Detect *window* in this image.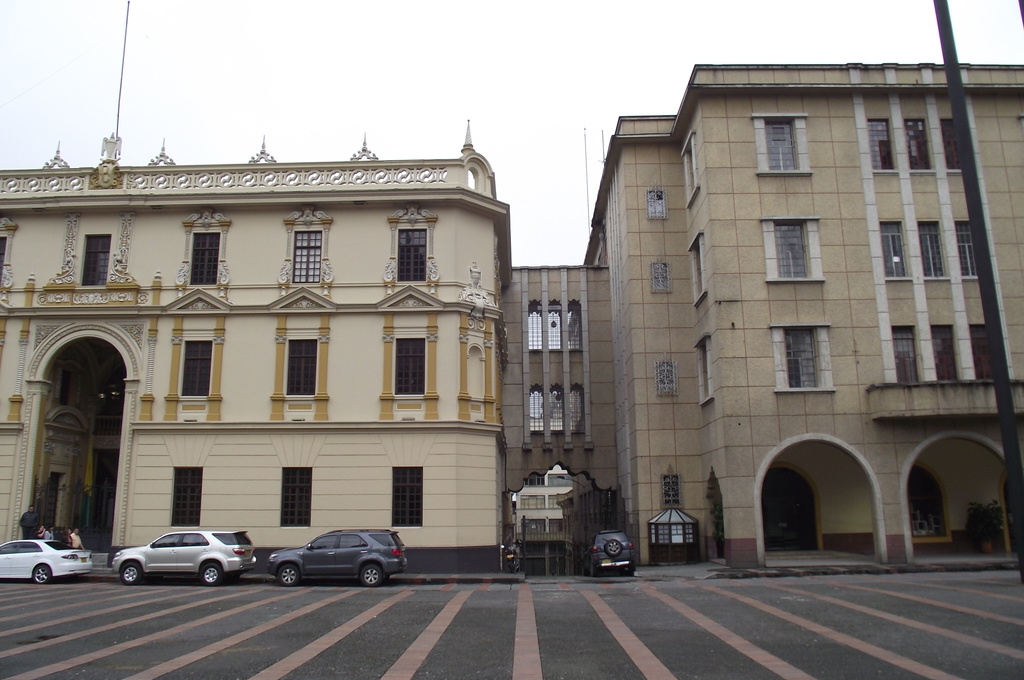
Detection: [184, 339, 210, 397].
